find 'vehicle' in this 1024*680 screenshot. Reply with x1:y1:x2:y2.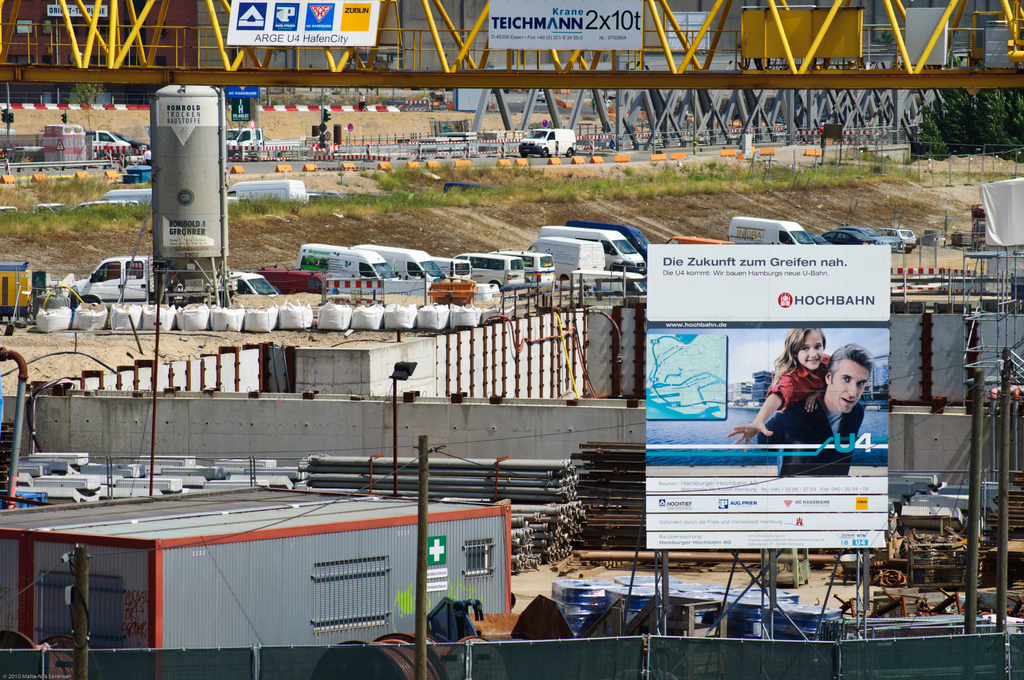
224:127:262:159.
